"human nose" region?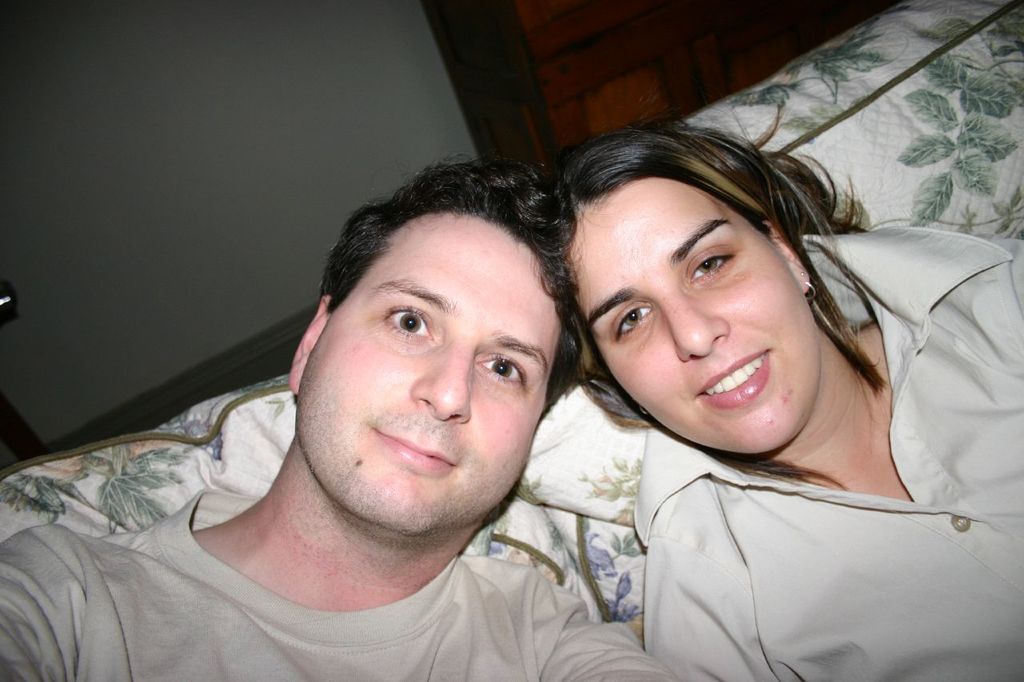
region(412, 333, 469, 421)
